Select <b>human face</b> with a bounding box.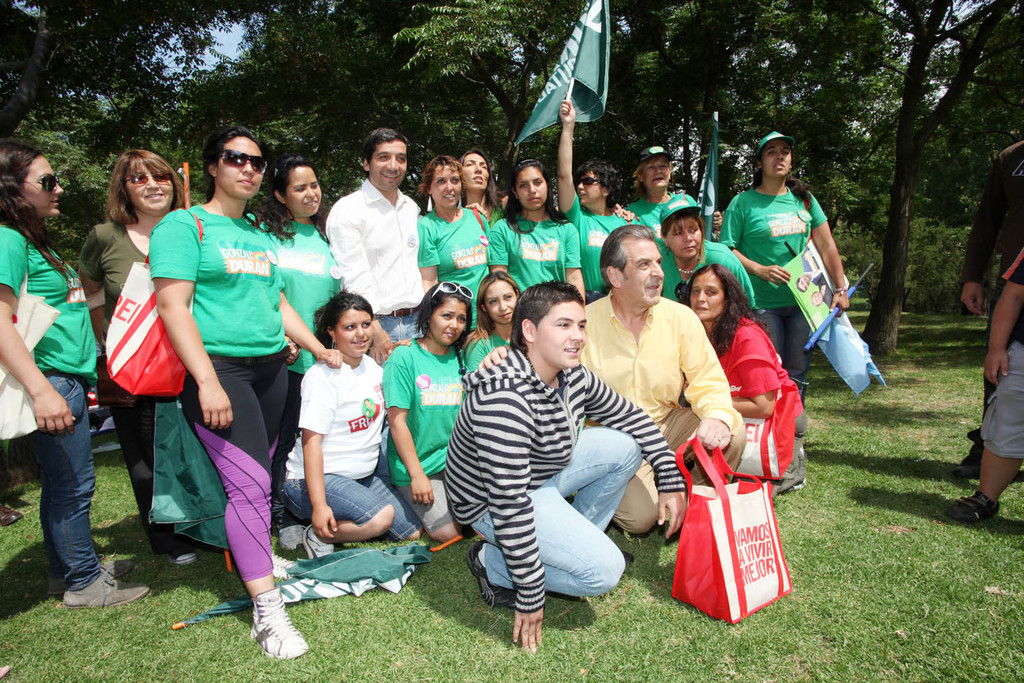
<region>463, 153, 489, 190</region>.
